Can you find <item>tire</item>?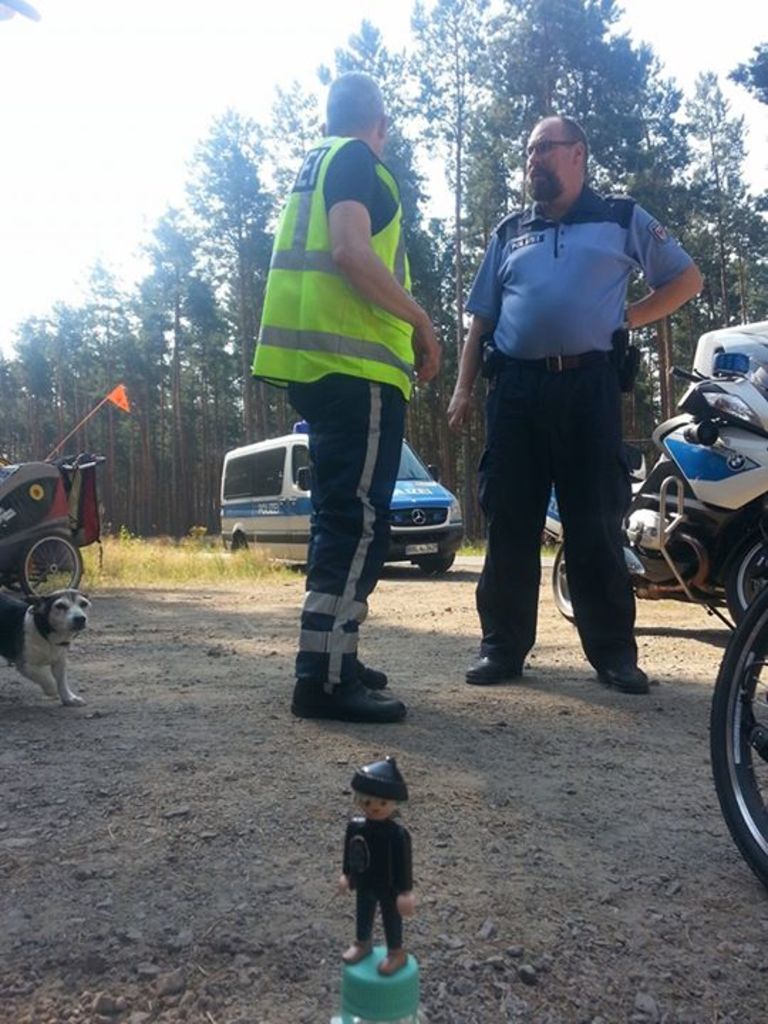
Yes, bounding box: l=418, t=553, r=452, b=573.
